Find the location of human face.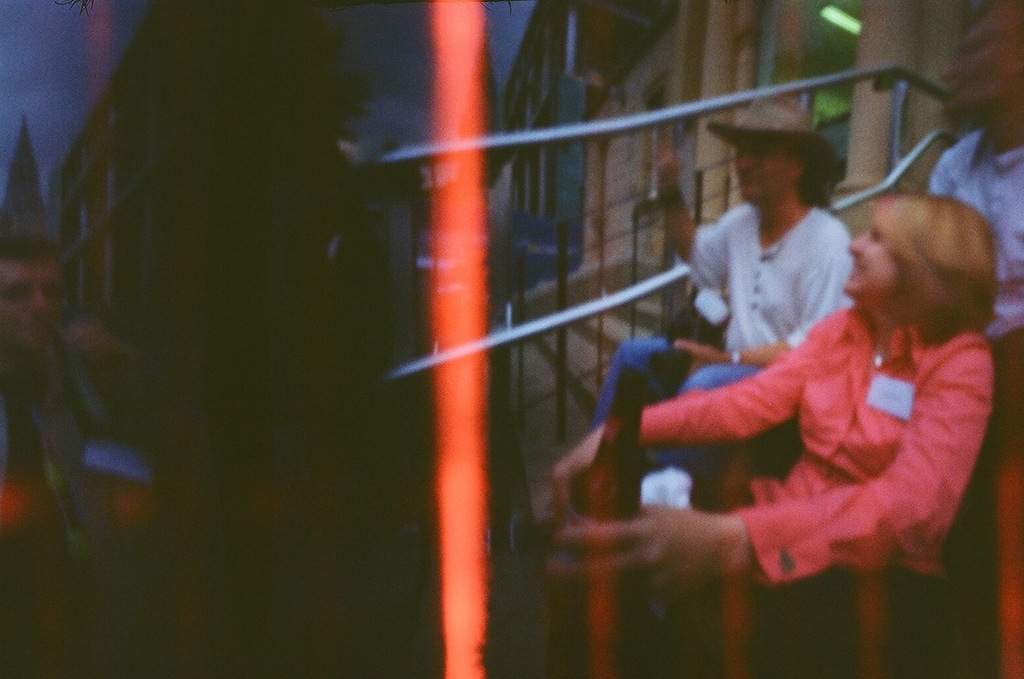
Location: [left=1, top=258, right=55, bottom=340].
